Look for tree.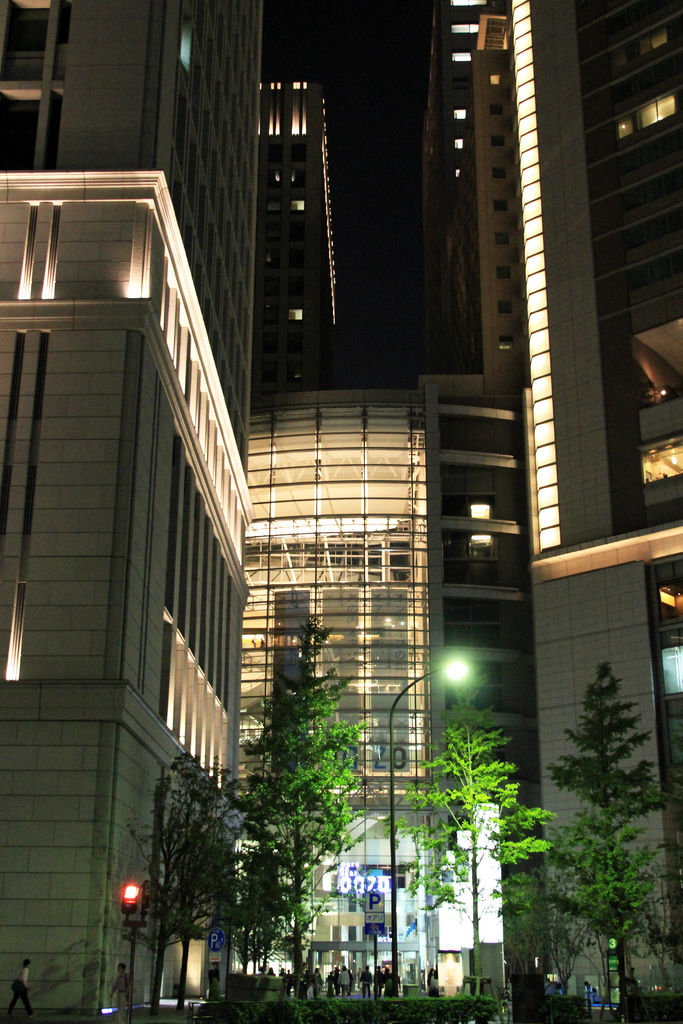
Found: locate(222, 811, 290, 980).
